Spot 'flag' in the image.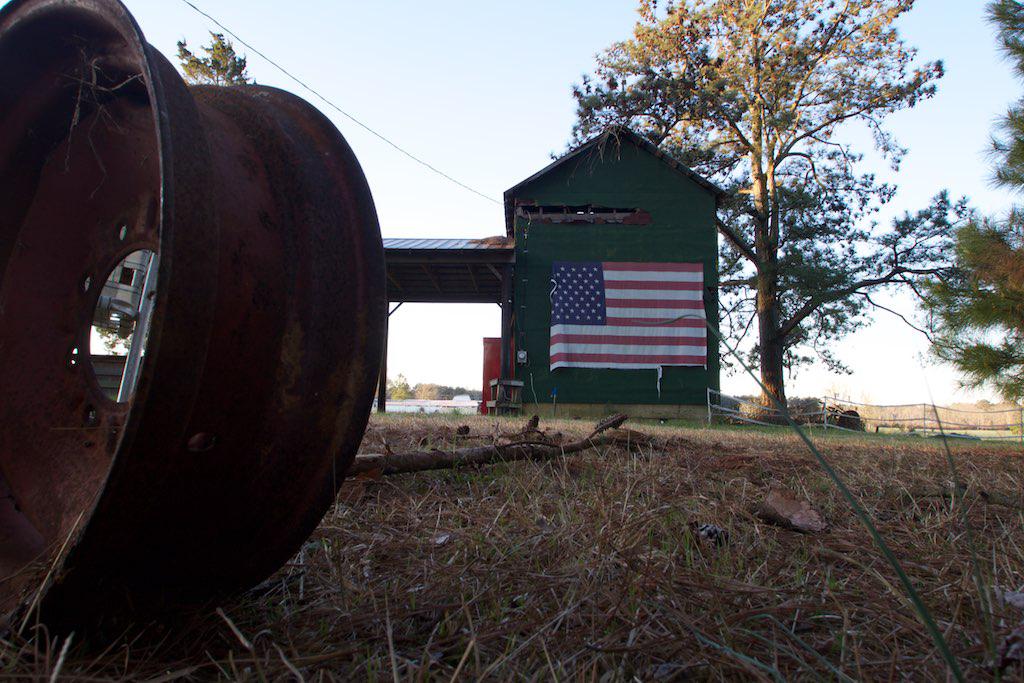
'flag' found at BBox(530, 232, 728, 400).
